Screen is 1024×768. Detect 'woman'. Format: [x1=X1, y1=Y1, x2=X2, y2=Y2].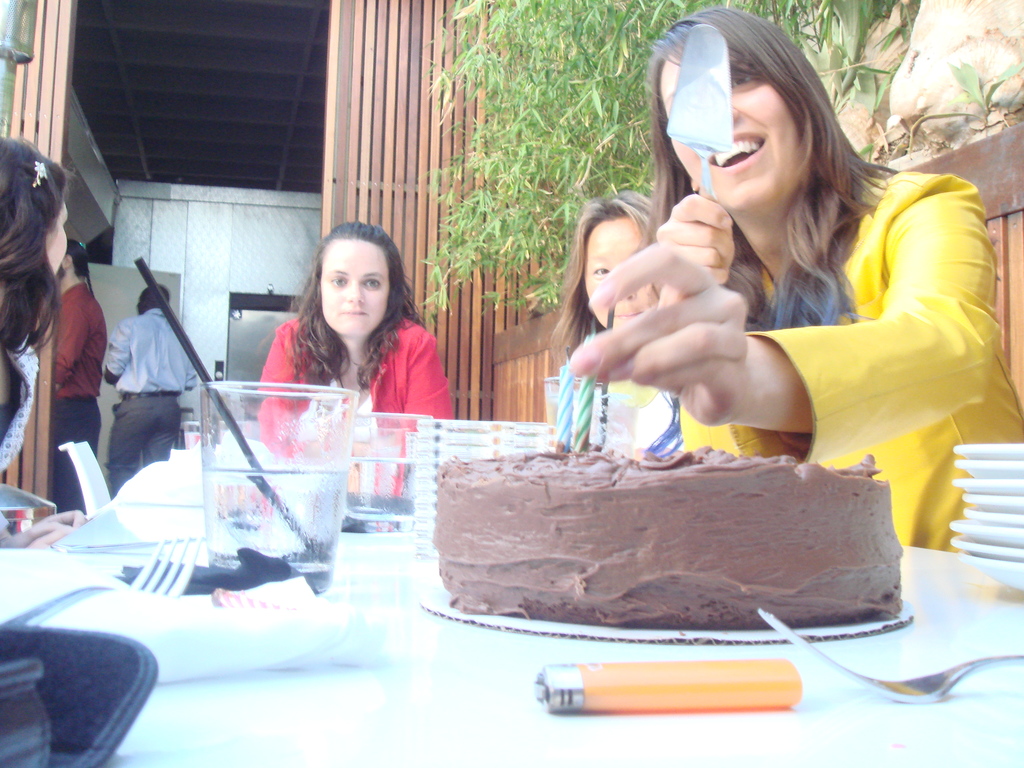
[x1=0, y1=131, x2=95, y2=550].
